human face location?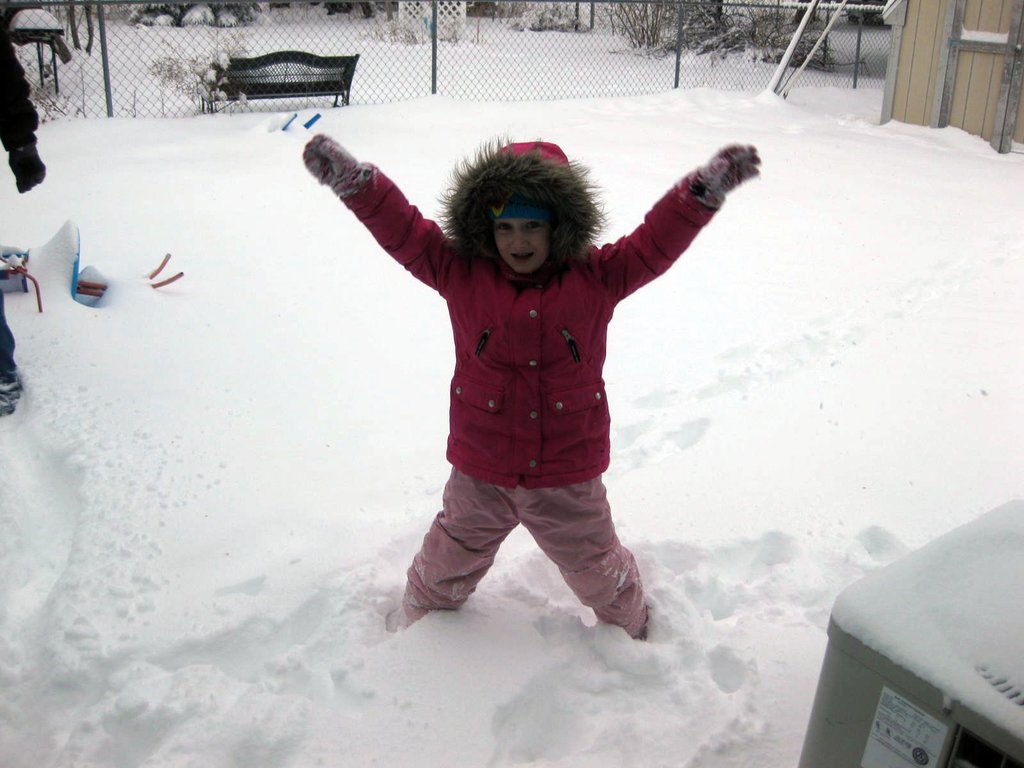
[493,214,557,278]
